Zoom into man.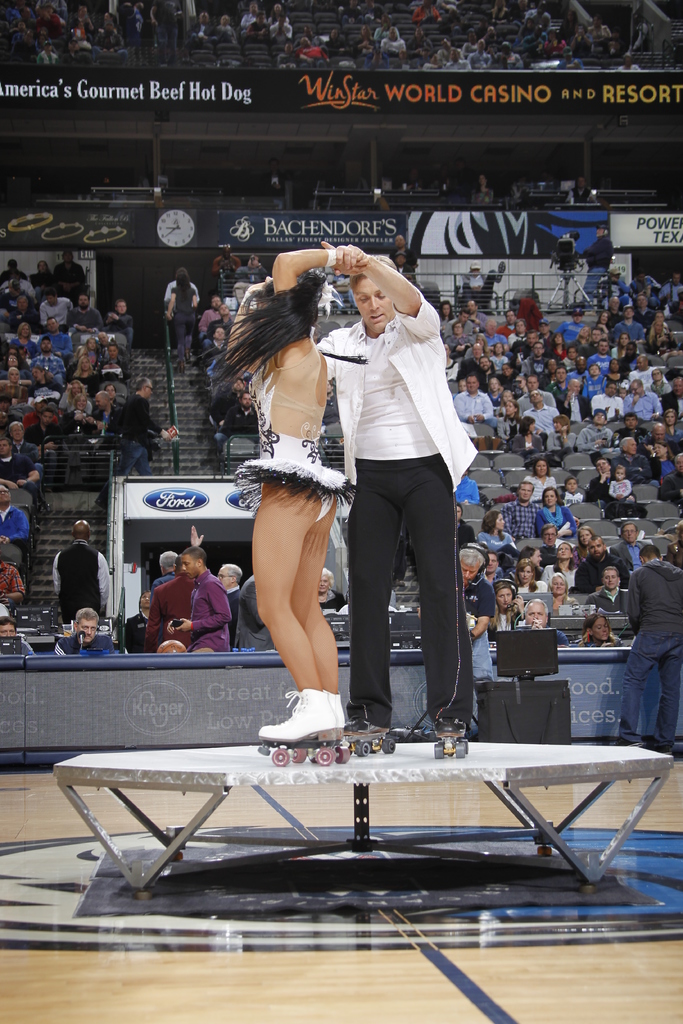
Zoom target: [x1=210, y1=390, x2=261, y2=456].
